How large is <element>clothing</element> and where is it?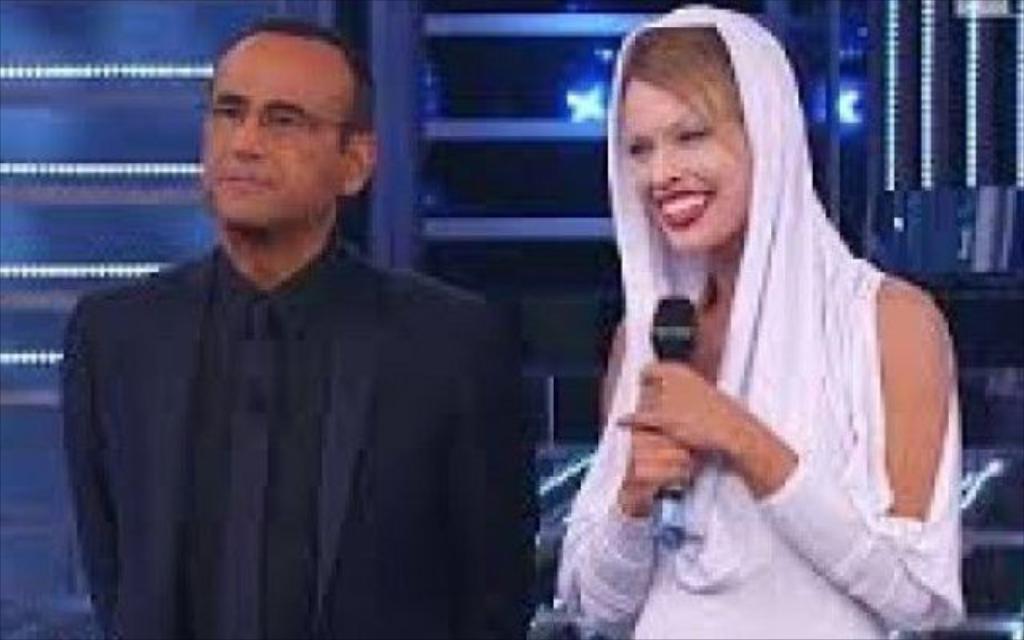
Bounding box: 554/5/966/638.
